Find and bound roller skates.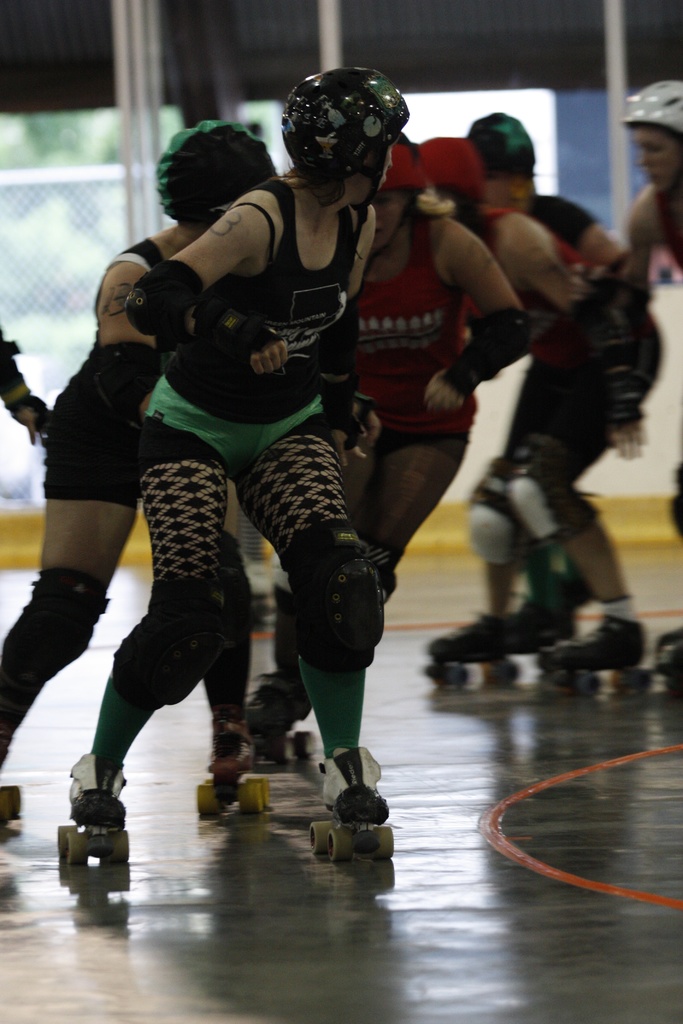
Bound: bbox=(306, 744, 397, 861).
